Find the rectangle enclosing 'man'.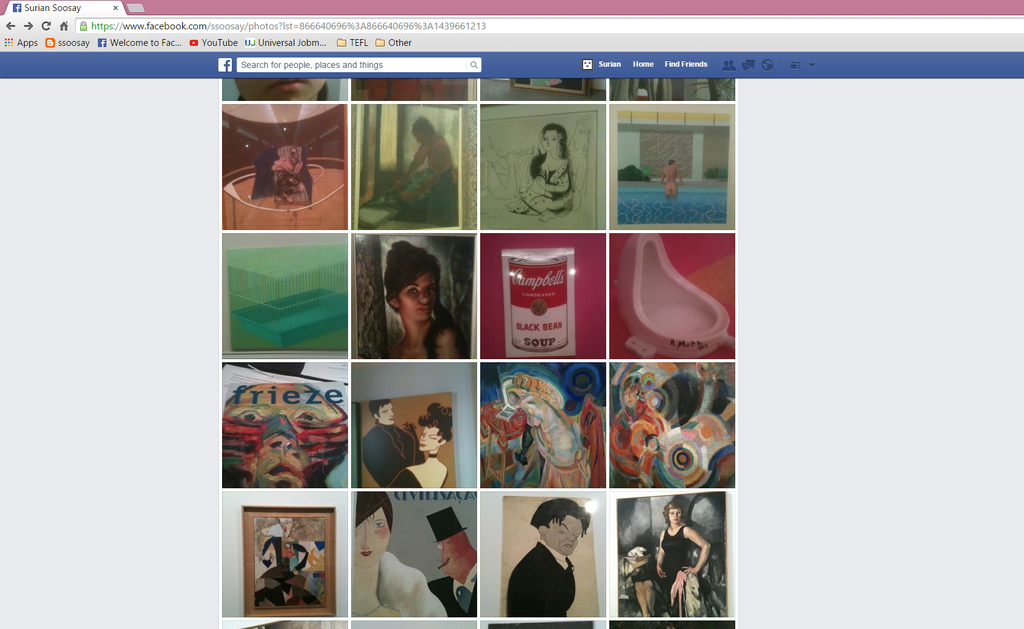
left=657, top=158, right=684, bottom=197.
